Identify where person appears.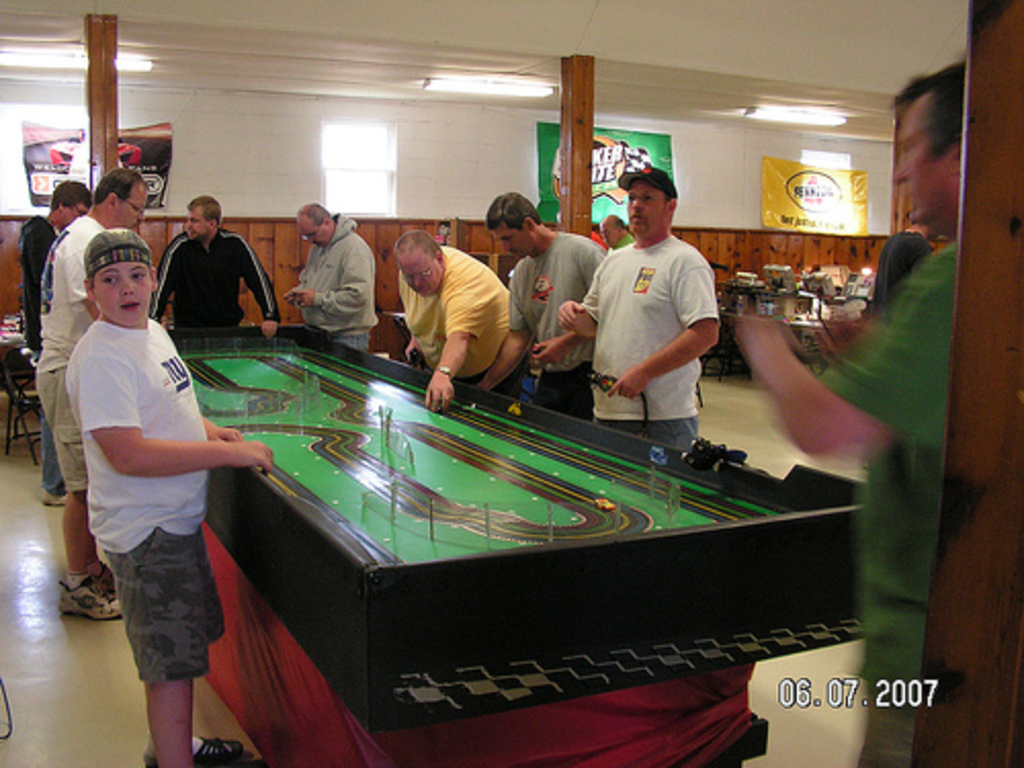
Appears at 63:223:274:766.
